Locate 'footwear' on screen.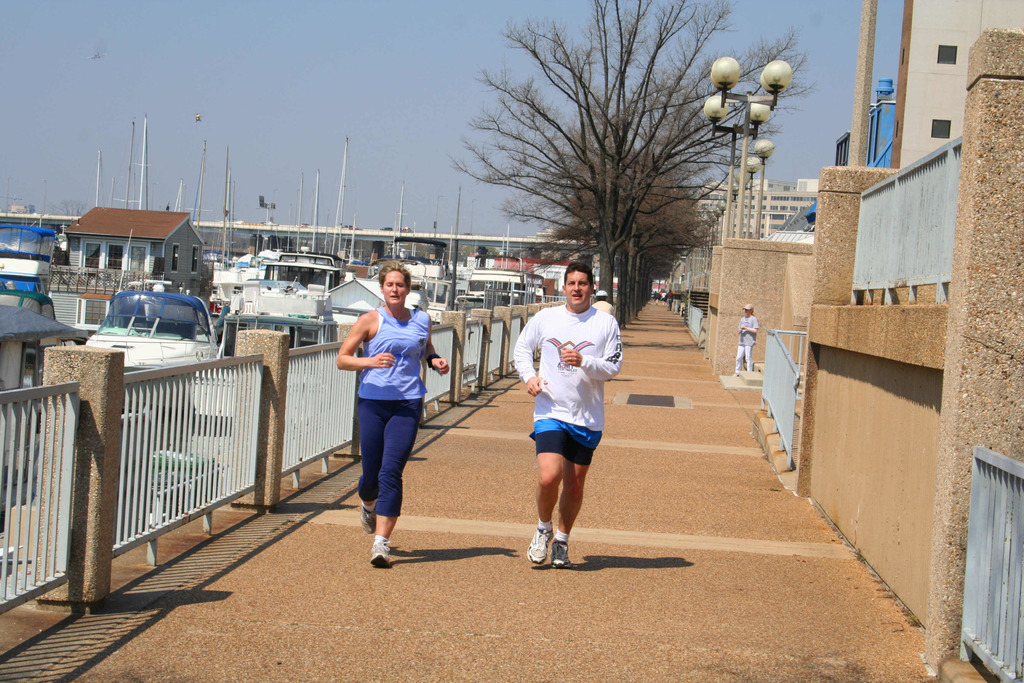
On screen at bbox=[362, 509, 378, 536].
